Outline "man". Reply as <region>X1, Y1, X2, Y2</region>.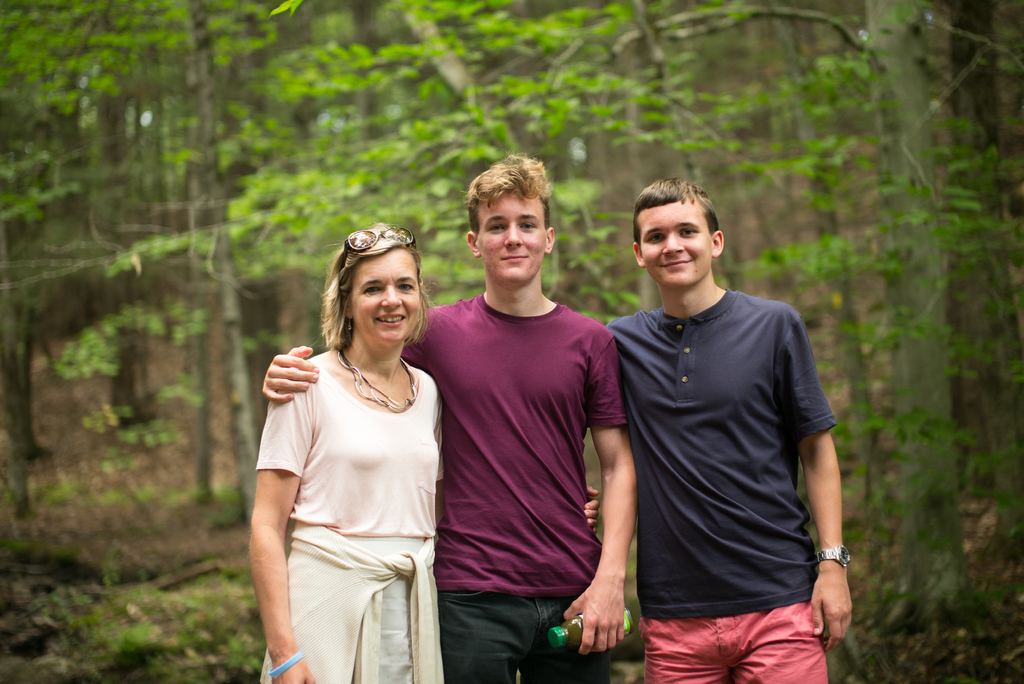
<region>262, 147, 645, 683</region>.
